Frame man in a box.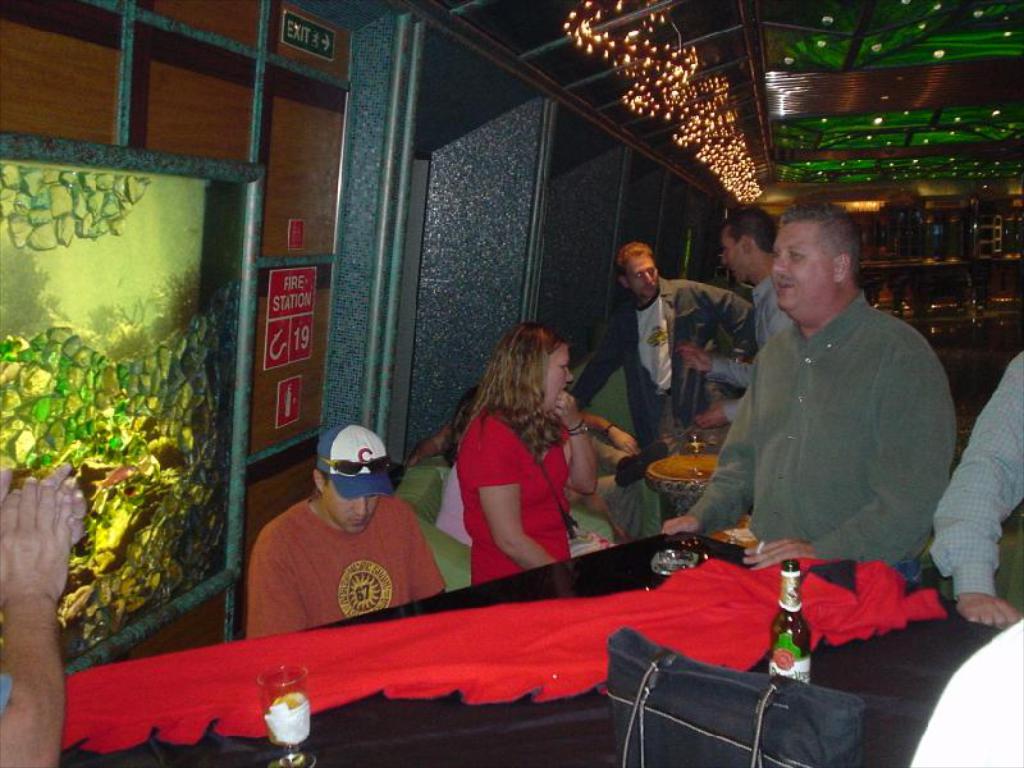
locate(657, 205, 961, 581).
